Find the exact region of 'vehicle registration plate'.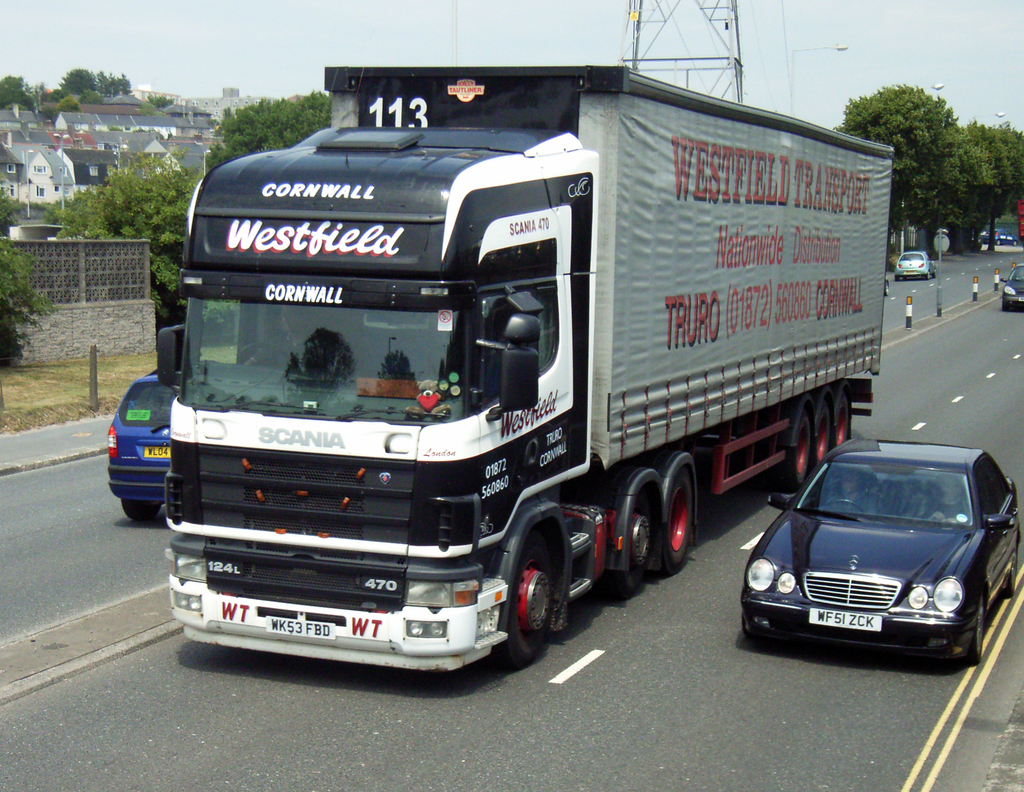
Exact region: detection(145, 447, 170, 459).
